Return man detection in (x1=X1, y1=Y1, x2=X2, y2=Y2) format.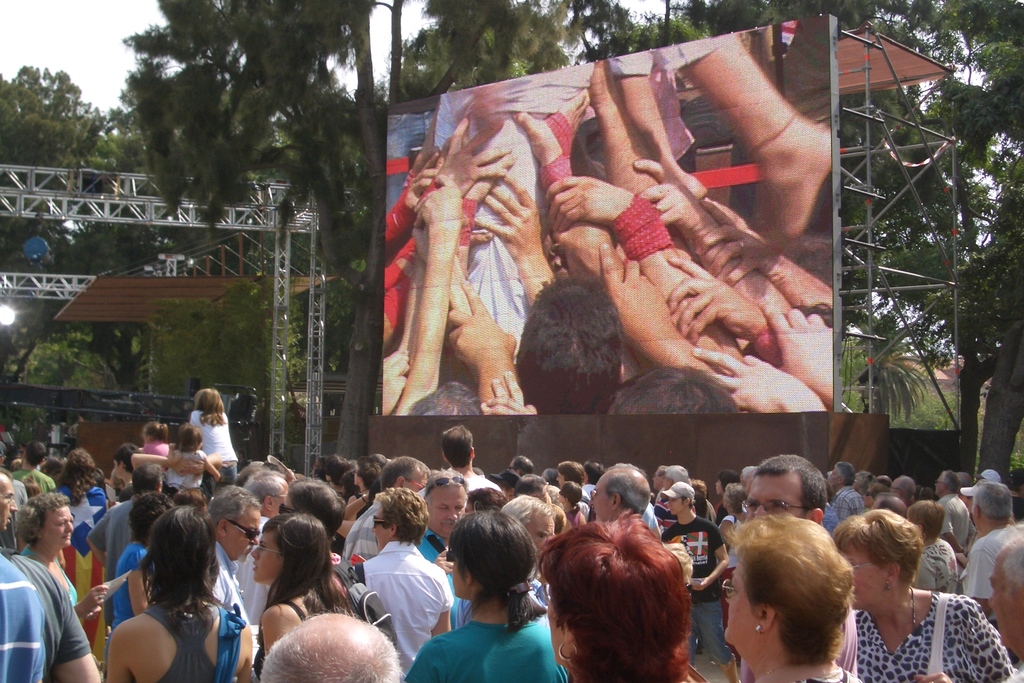
(x1=0, y1=465, x2=17, y2=541).
